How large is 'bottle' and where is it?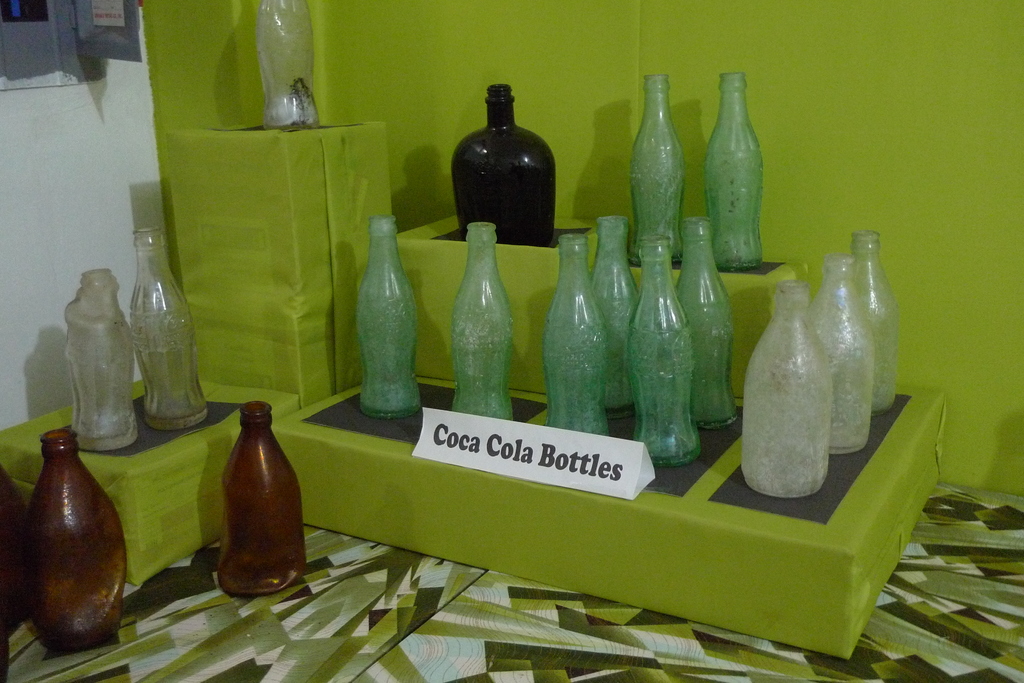
Bounding box: (807,251,878,458).
